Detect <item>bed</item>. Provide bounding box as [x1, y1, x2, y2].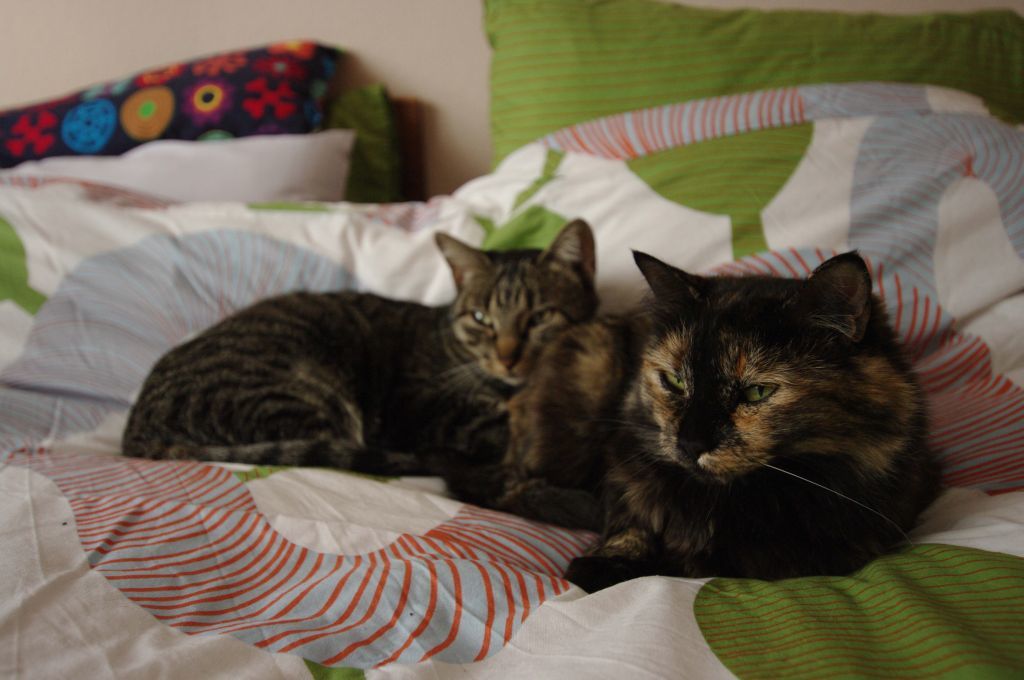
[0, 21, 975, 674].
